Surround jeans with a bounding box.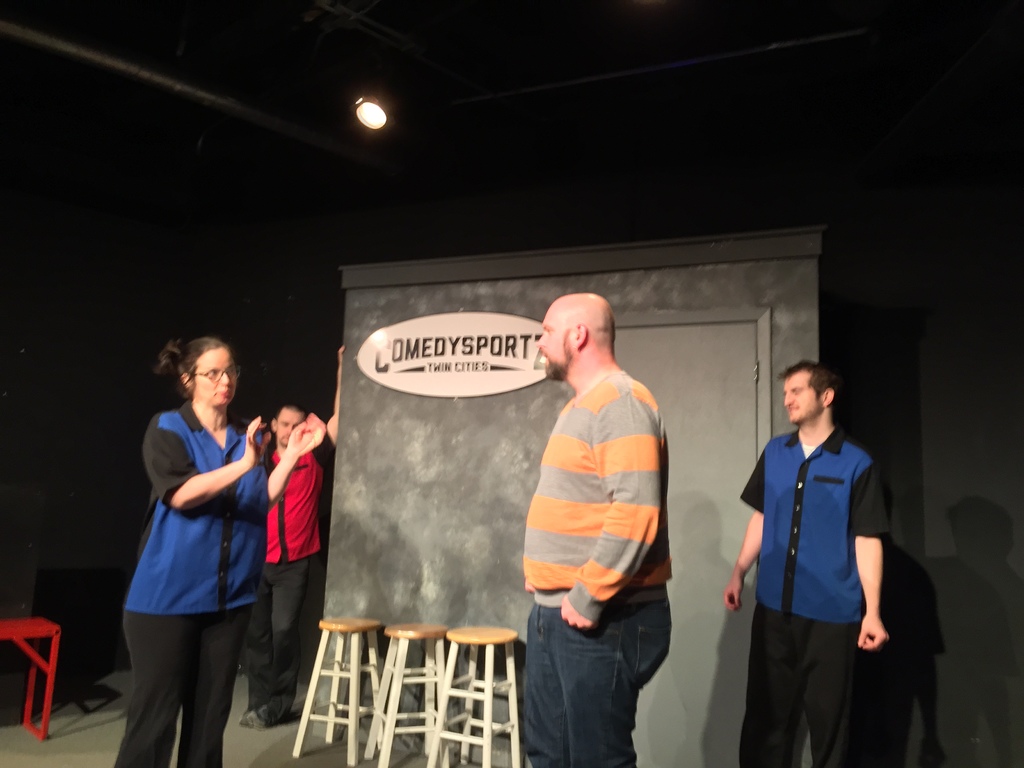
[743, 606, 862, 767].
